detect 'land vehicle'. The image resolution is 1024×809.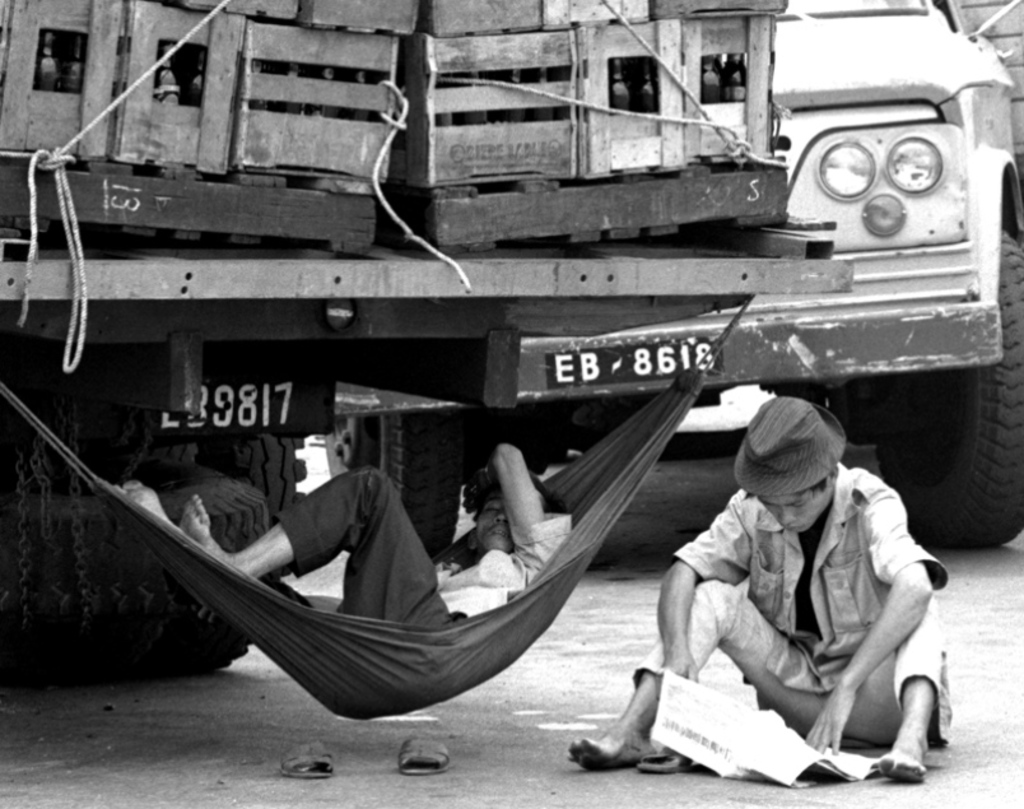
x1=326 y1=0 x2=1023 y2=547.
